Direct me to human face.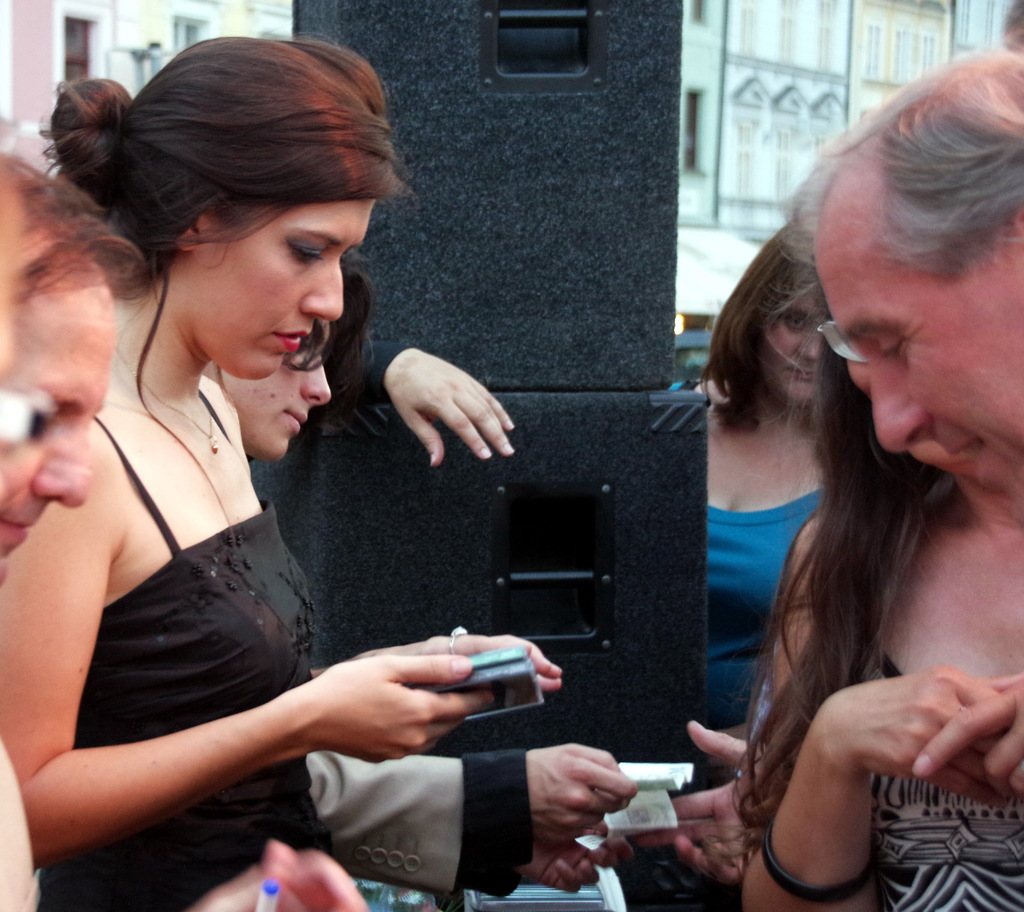
Direction: detection(211, 199, 377, 380).
